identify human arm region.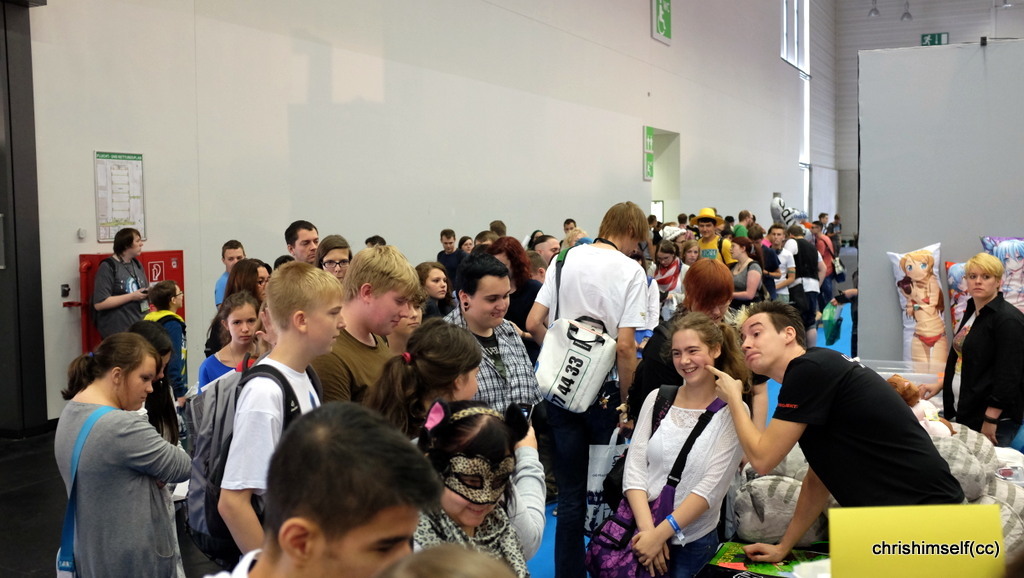
Region: x1=166, y1=326, x2=187, y2=414.
